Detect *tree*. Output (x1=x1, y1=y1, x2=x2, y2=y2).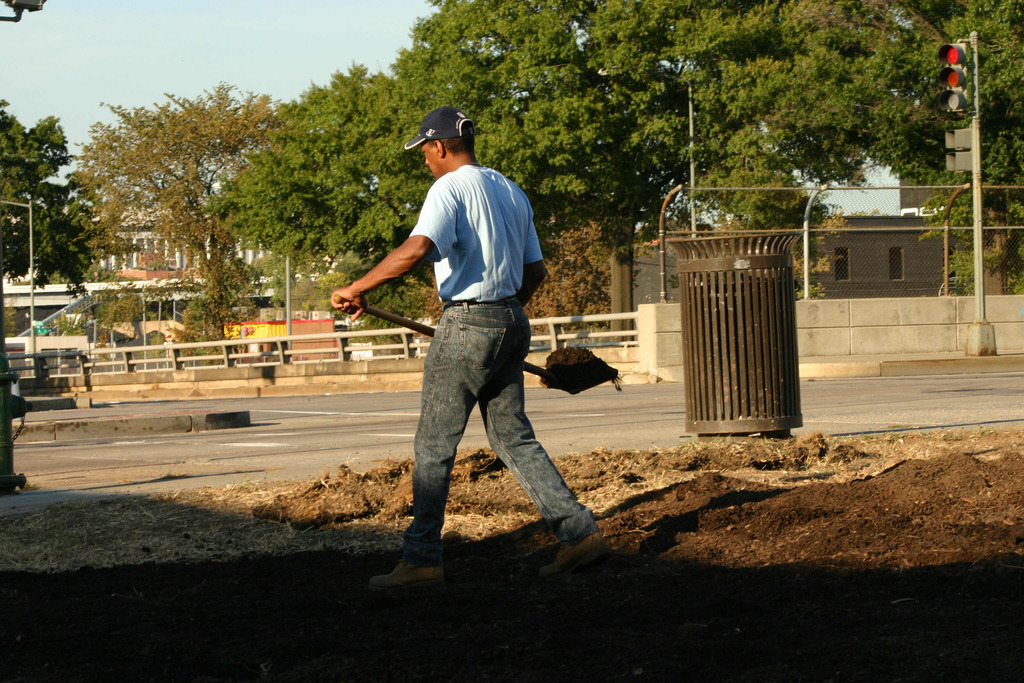
(x1=646, y1=0, x2=1023, y2=293).
